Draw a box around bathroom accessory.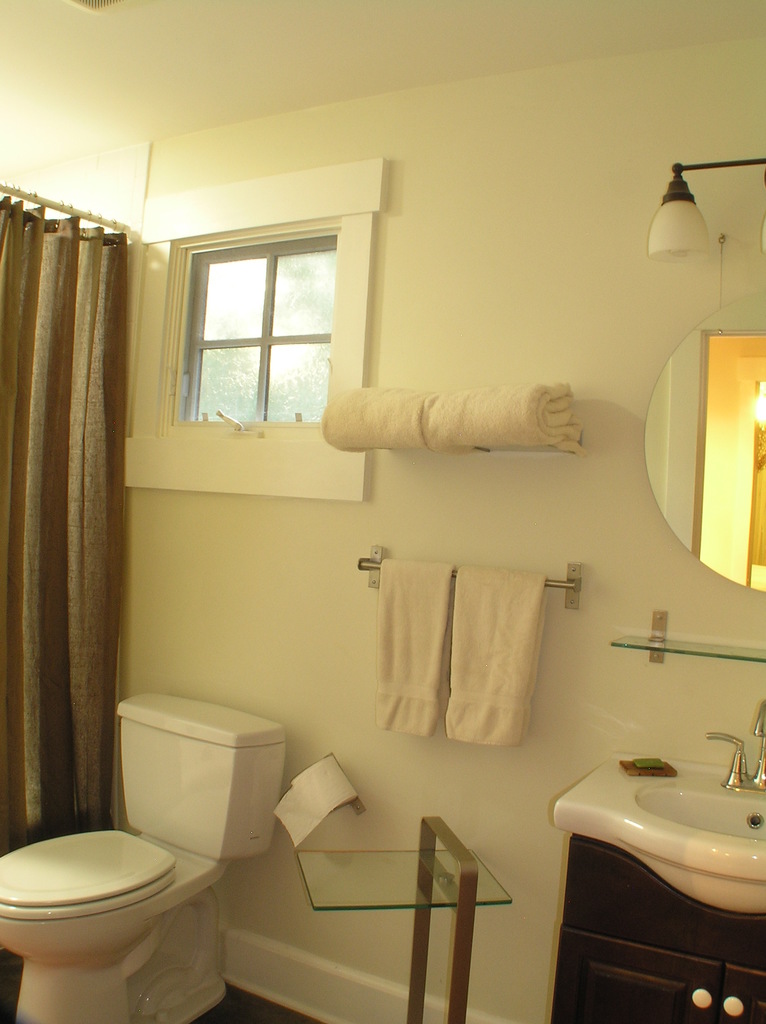
bbox=[706, 700, 765, 791].
